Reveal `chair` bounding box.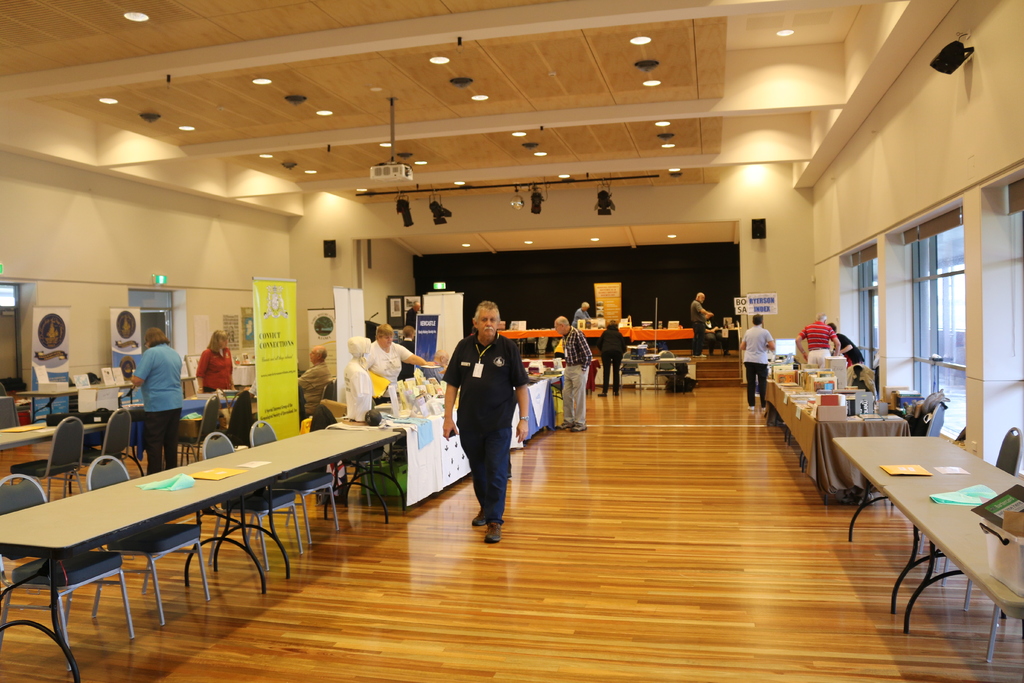
Revealed: bbox=(173, 393, 220, 461).
